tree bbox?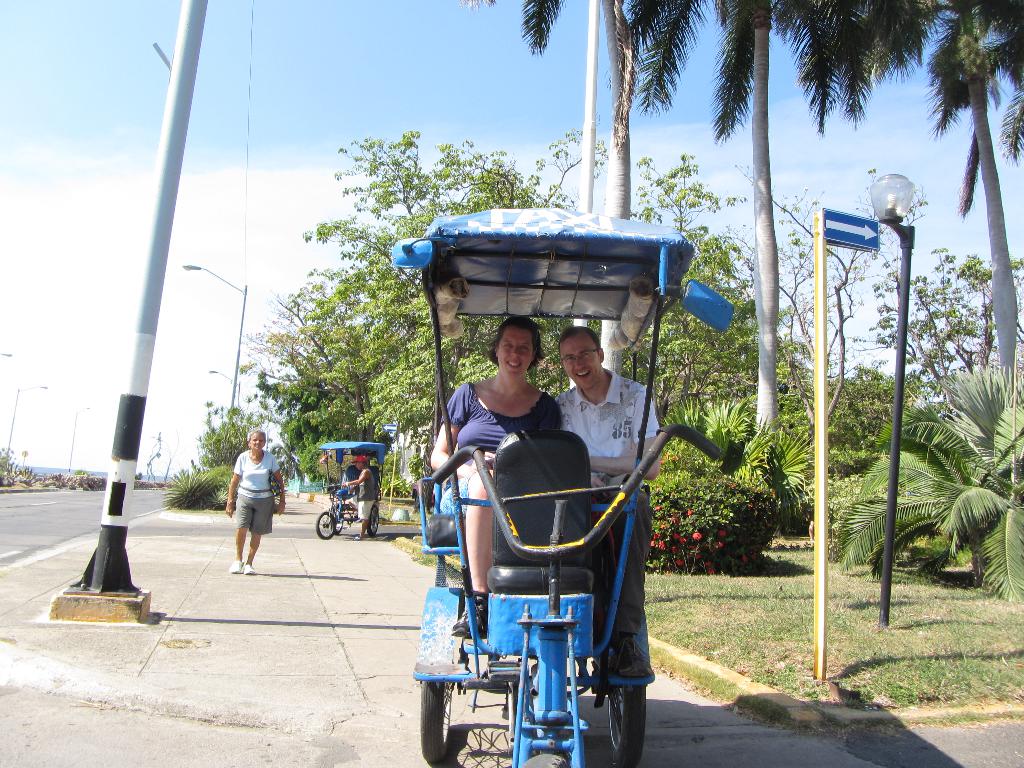
l=0, t=443, r=17, b=486
